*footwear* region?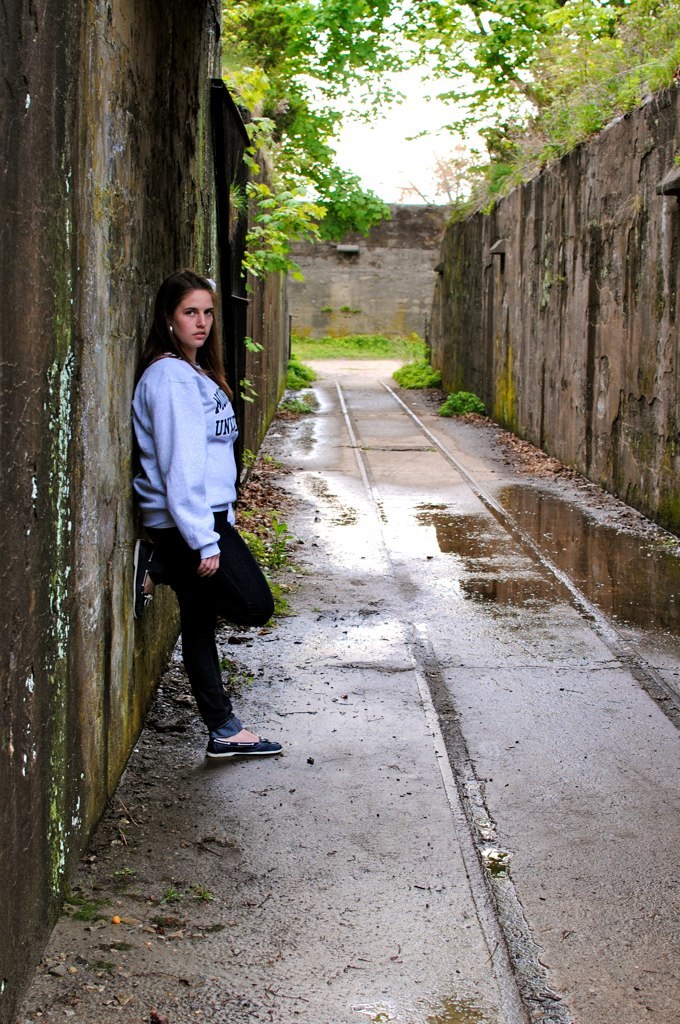
<region>182, 721, 268, 780</region>
